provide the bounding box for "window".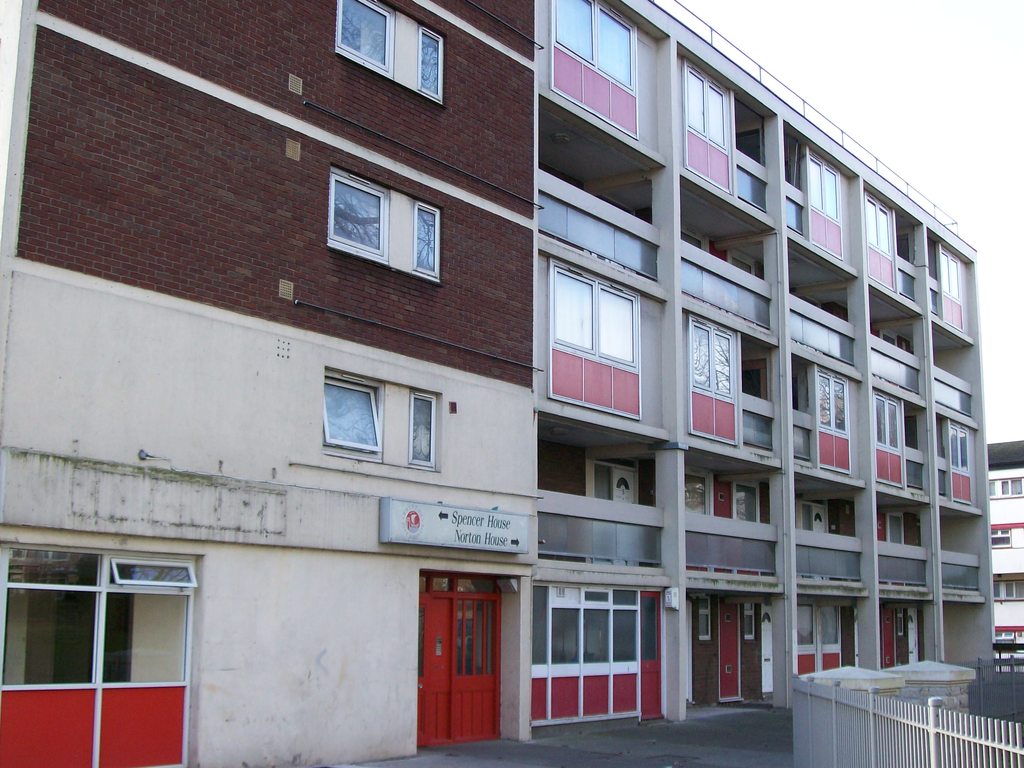
l=737, t=98, r=767, b=164.
